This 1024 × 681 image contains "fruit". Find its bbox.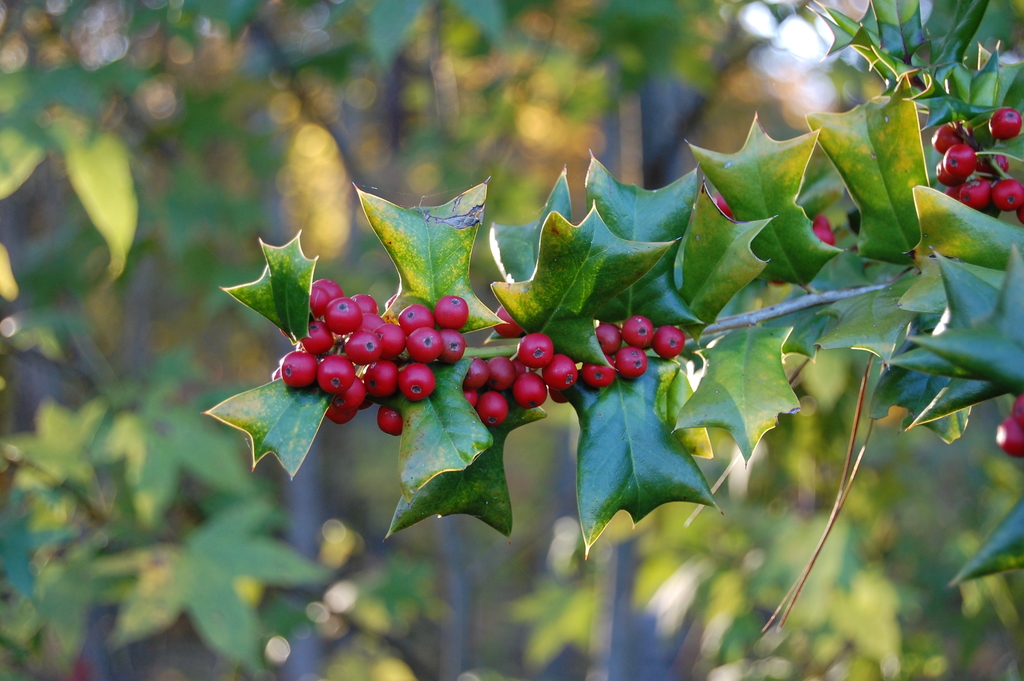
BBox(994, 418, 1023, 456).
